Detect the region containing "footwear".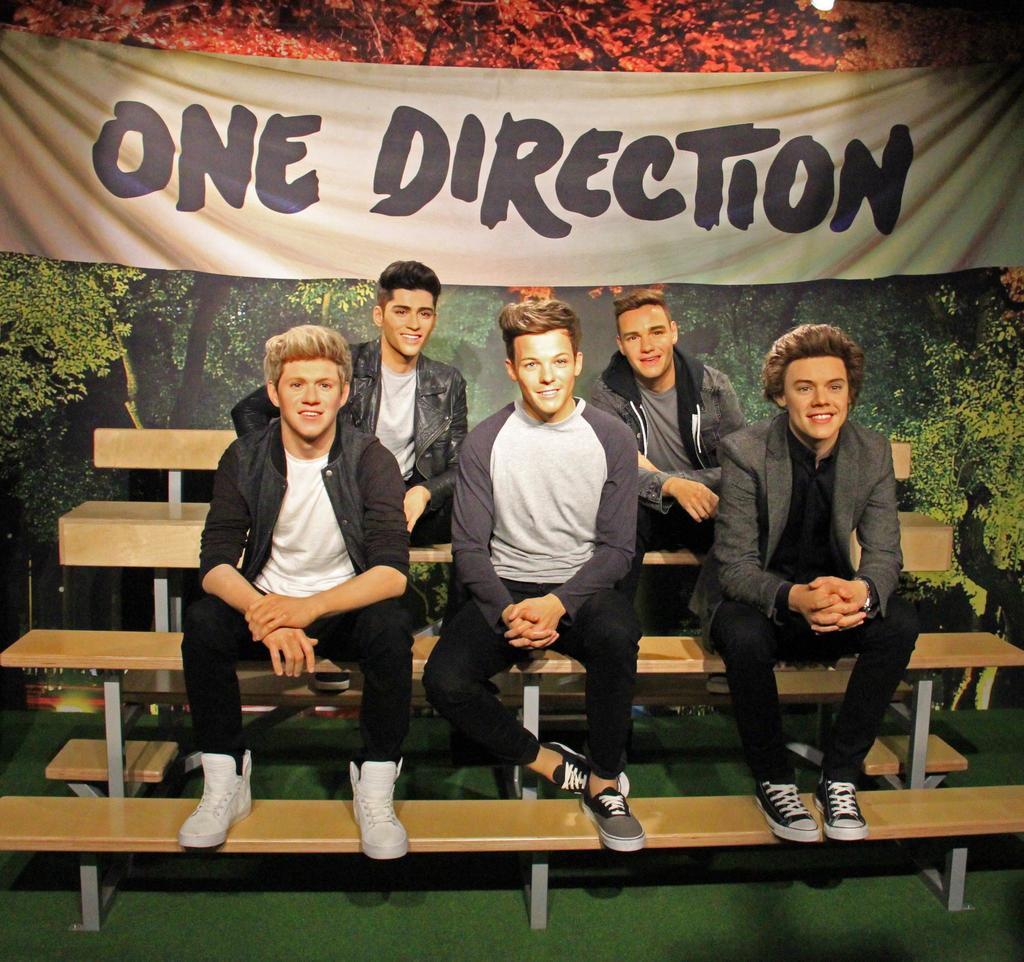
<box>313,675,351,693</box>.
